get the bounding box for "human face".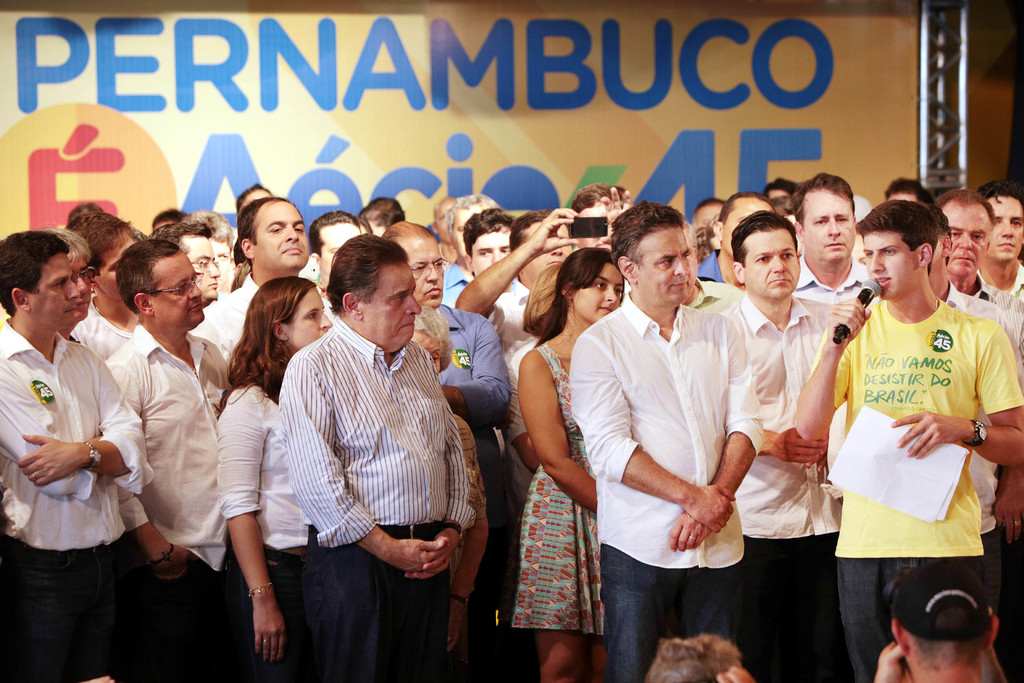
bbox=(727, 200, 765, 256).
